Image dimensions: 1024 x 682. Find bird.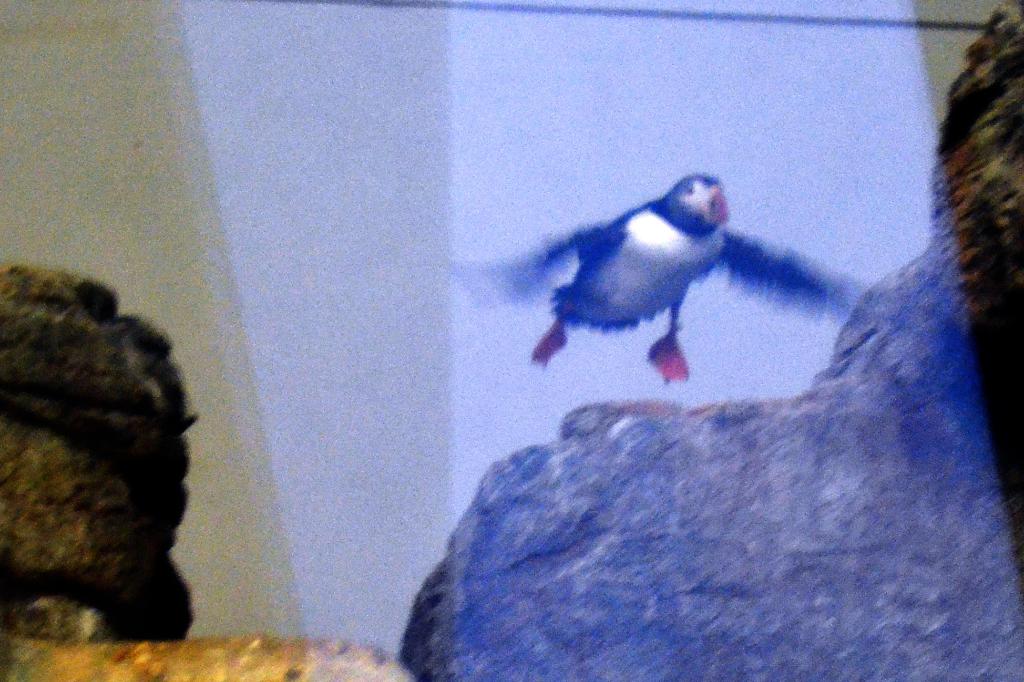
[left=455, top=170, right=876, bottom=376].
